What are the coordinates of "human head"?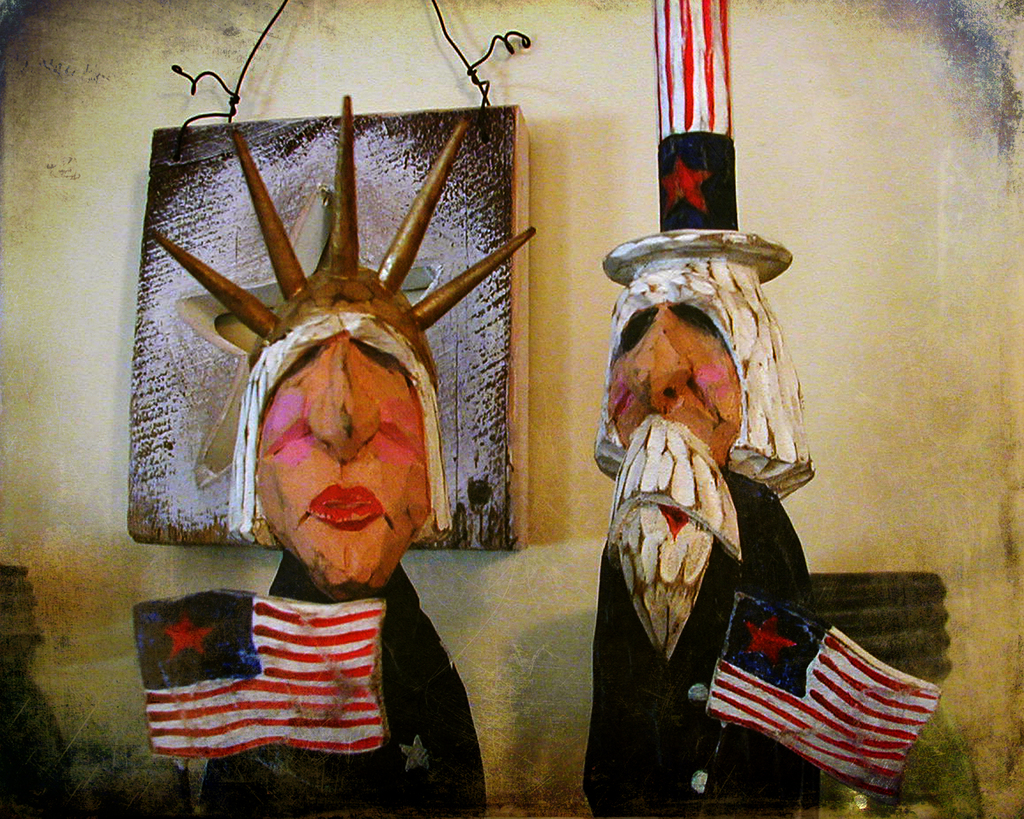
Rect(138, 93, 540, 587).
